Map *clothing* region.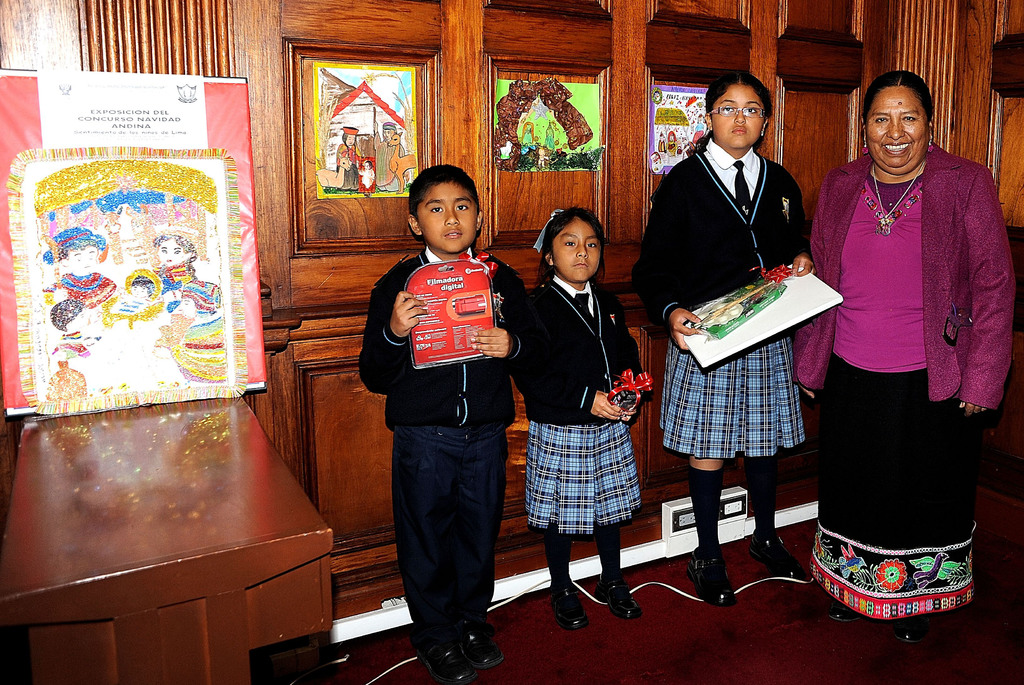
Mapped to region(525, 423, 646, 530).
